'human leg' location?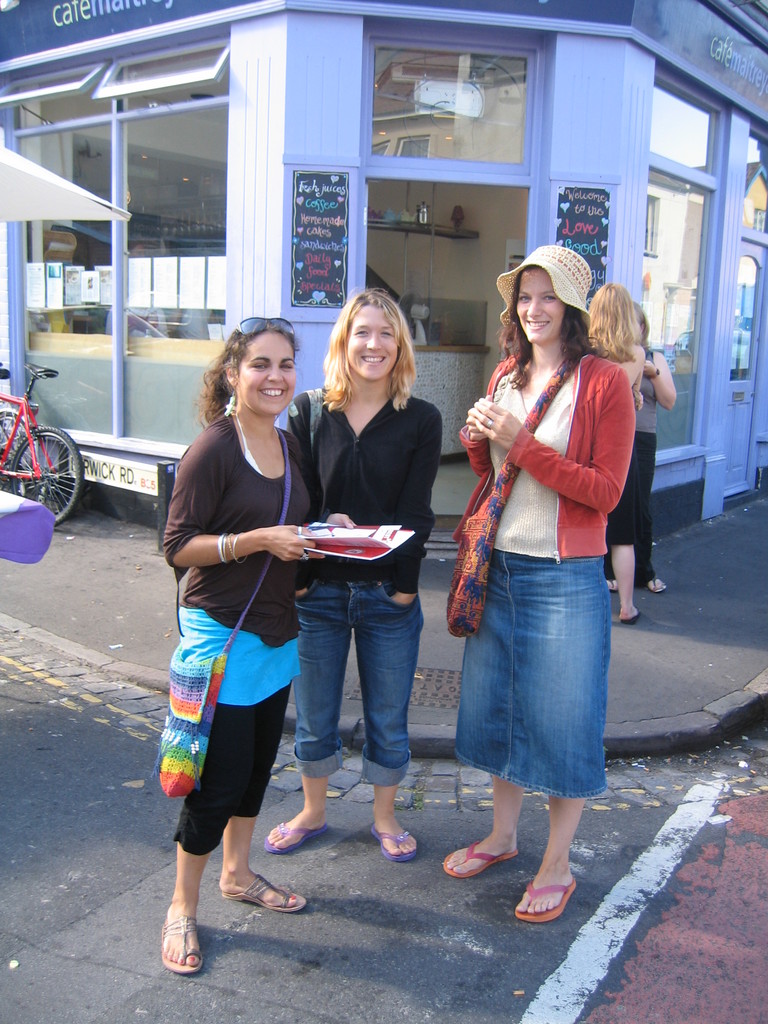
<box>266,593,352,852</box>
